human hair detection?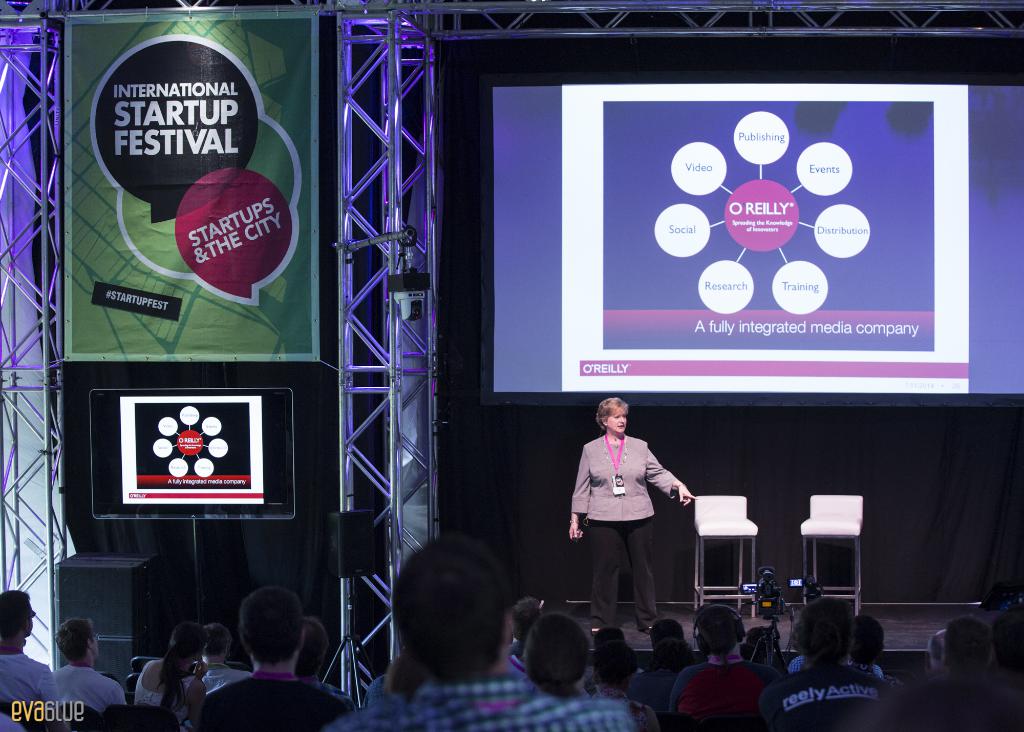
[648, 637, 690, 672]
